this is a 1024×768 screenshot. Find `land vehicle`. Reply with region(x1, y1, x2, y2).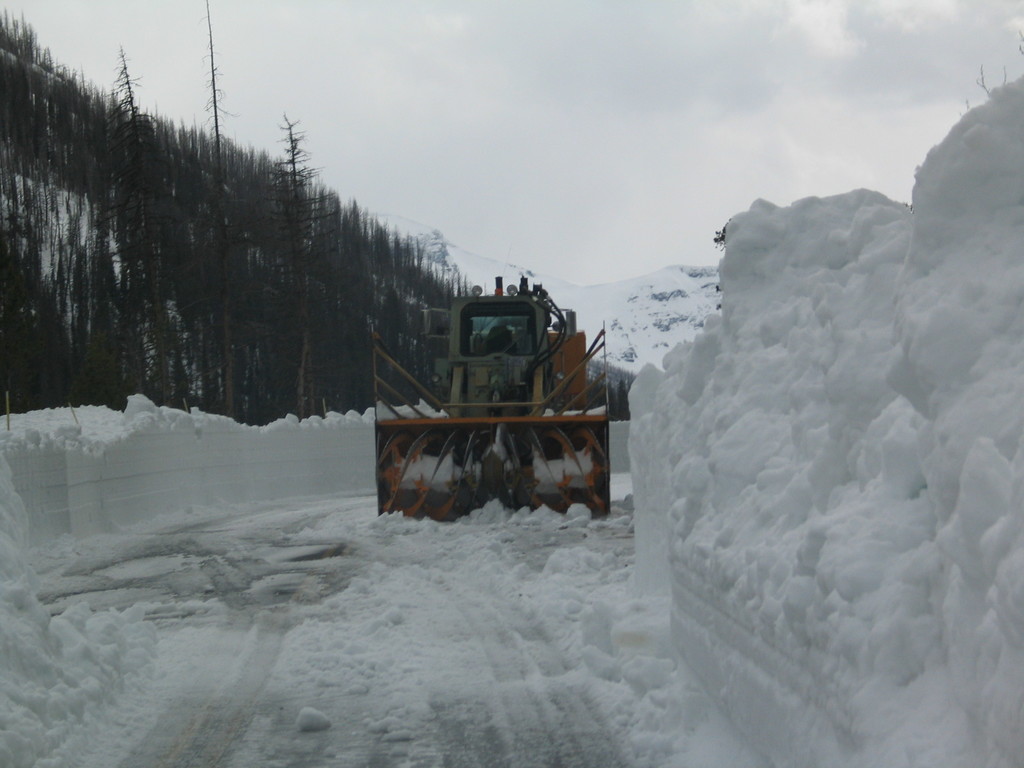
region(353, 266, 630, 518).
